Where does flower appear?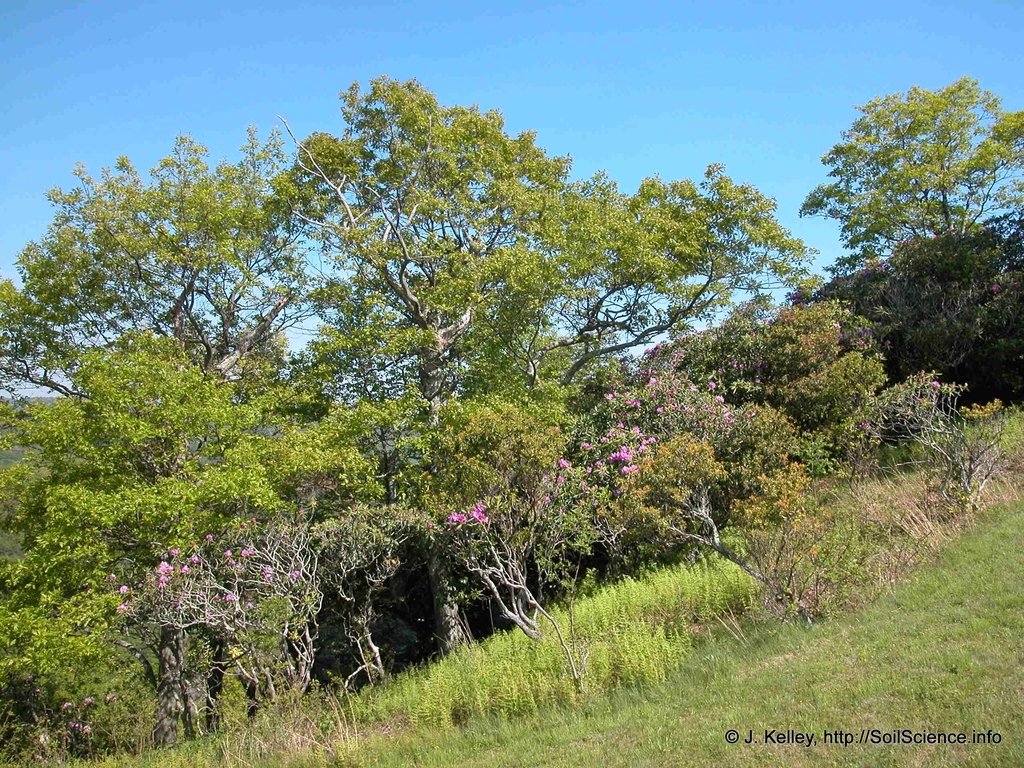
Appears at [445,511,461,523].
